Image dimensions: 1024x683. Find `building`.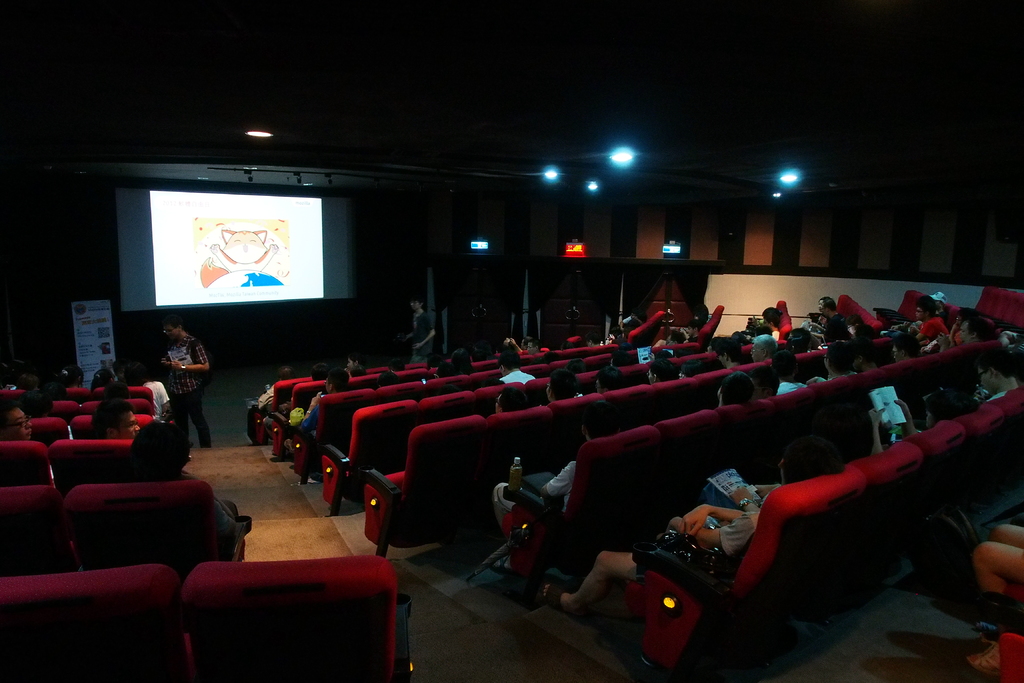
select_region(0, 0, 1023, 682).
